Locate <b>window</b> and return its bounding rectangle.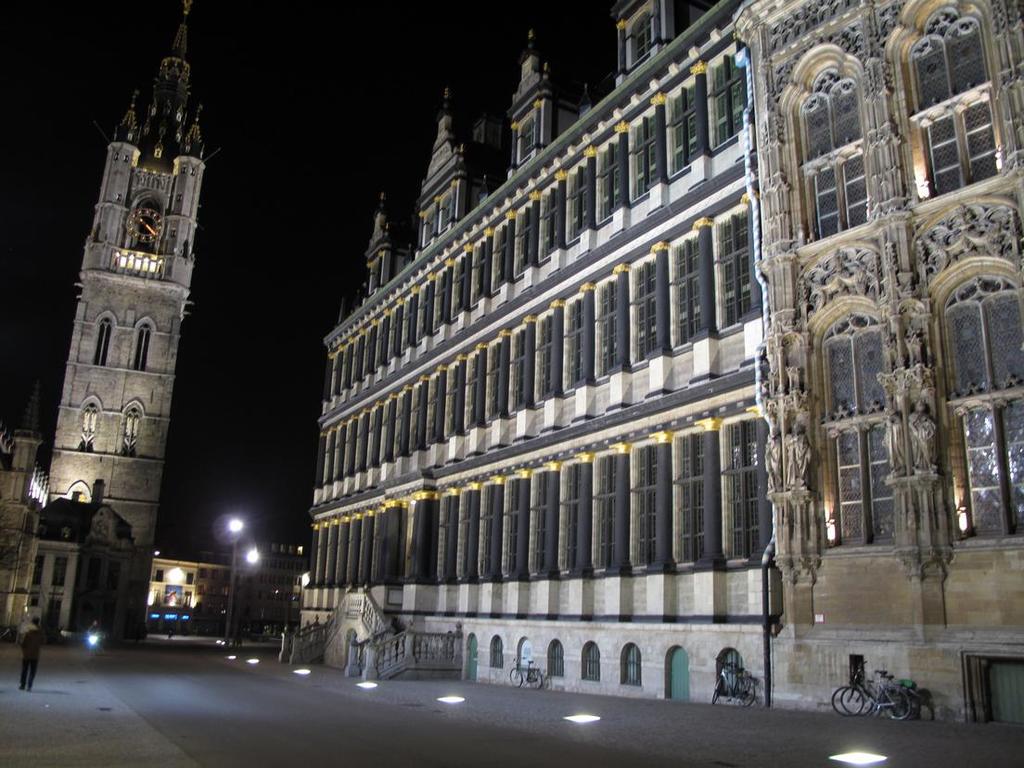
[452,250,464,319].
